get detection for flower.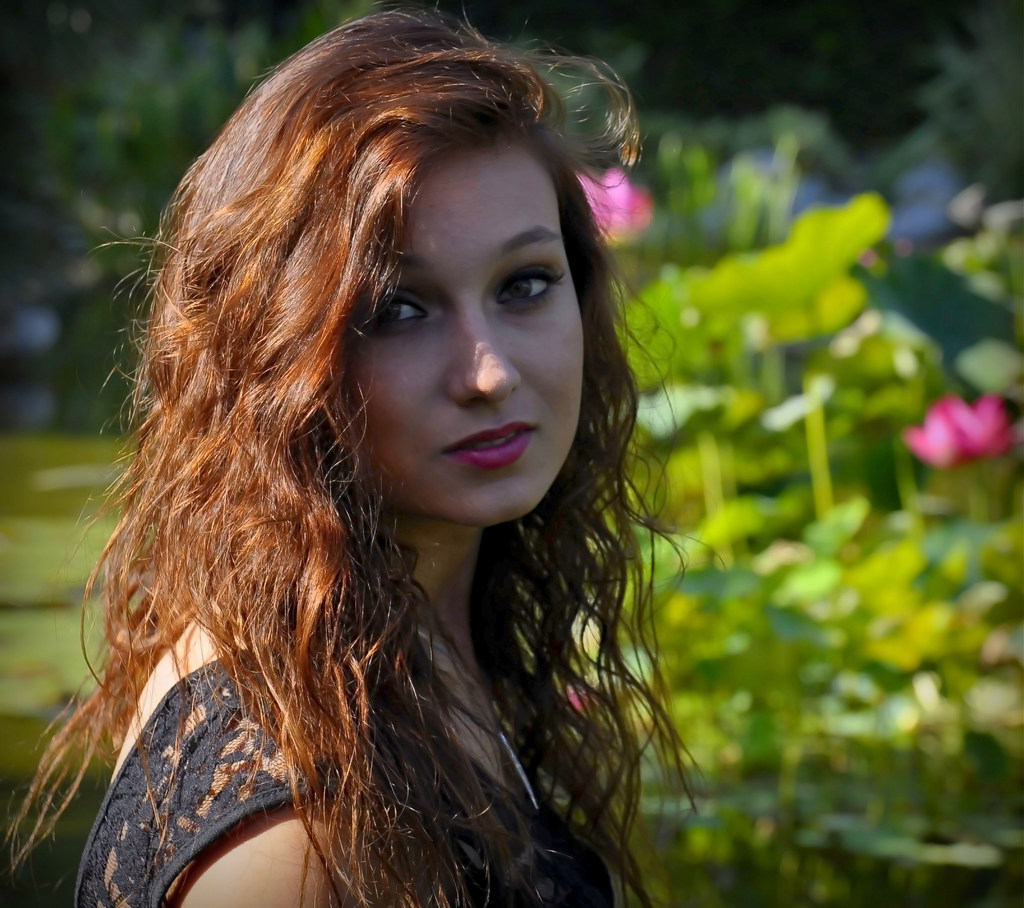
Detection: [577, 168, 649, 229].
